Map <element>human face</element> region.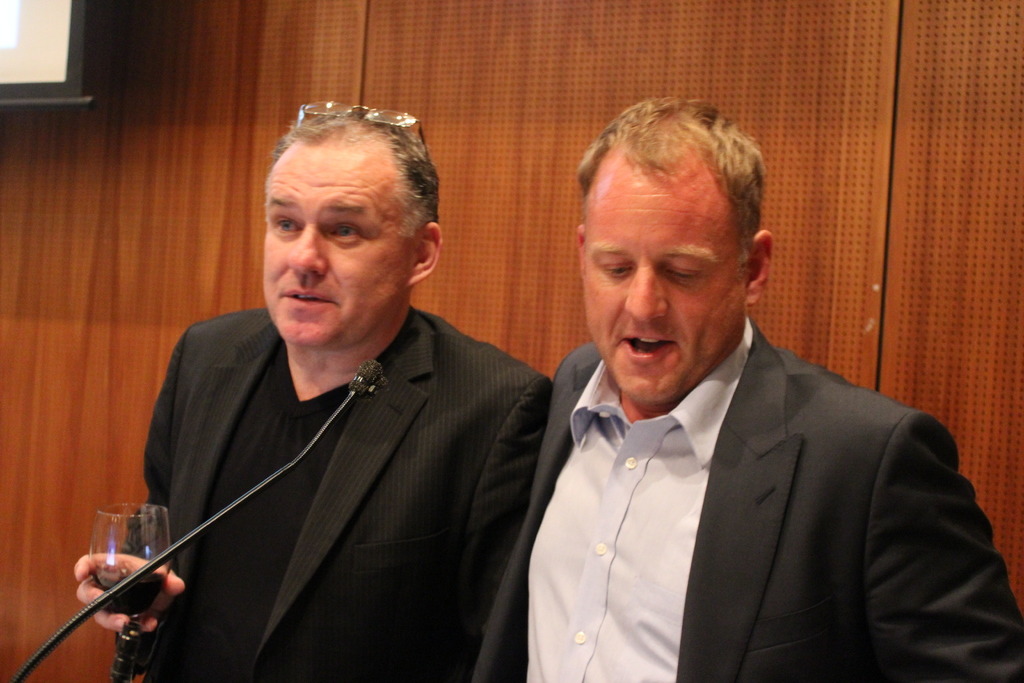
Mapped to [262,149,403,342].
